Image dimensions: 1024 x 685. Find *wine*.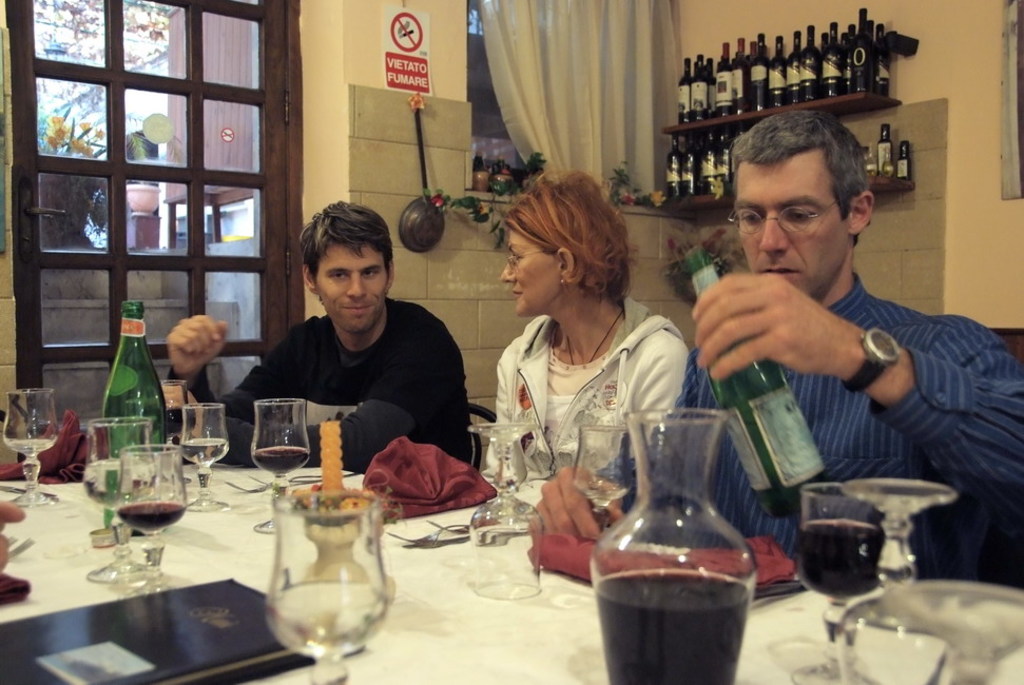
<region>690, 235, 841, 533</region>.
